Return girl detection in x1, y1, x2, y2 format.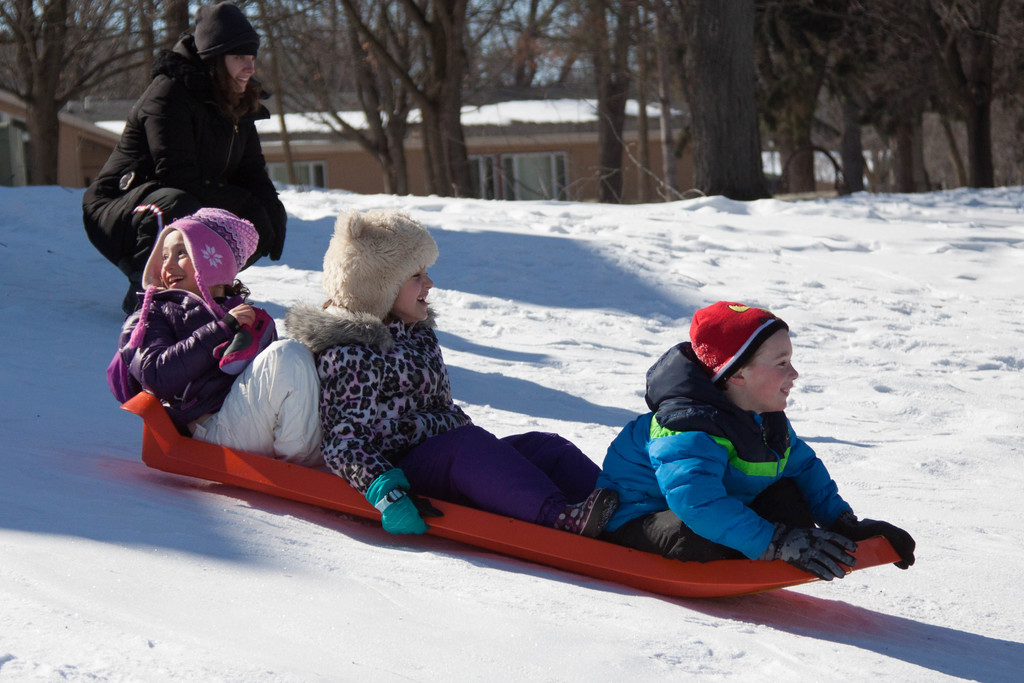
77, 4, 290, 309.
